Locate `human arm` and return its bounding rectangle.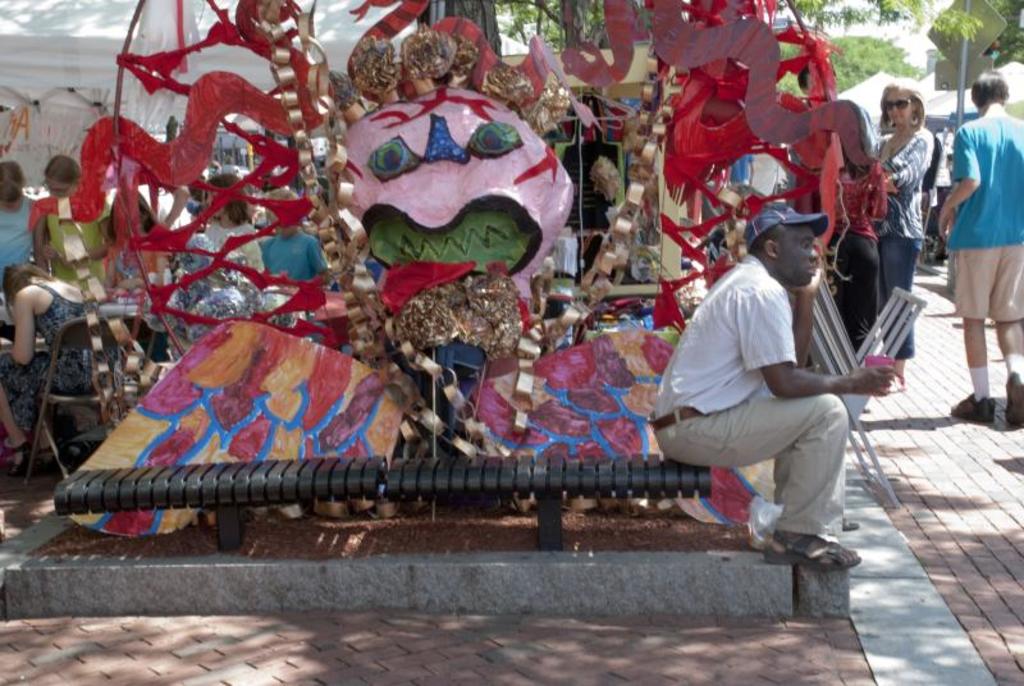
bbox(791, 160, 813, 218).
